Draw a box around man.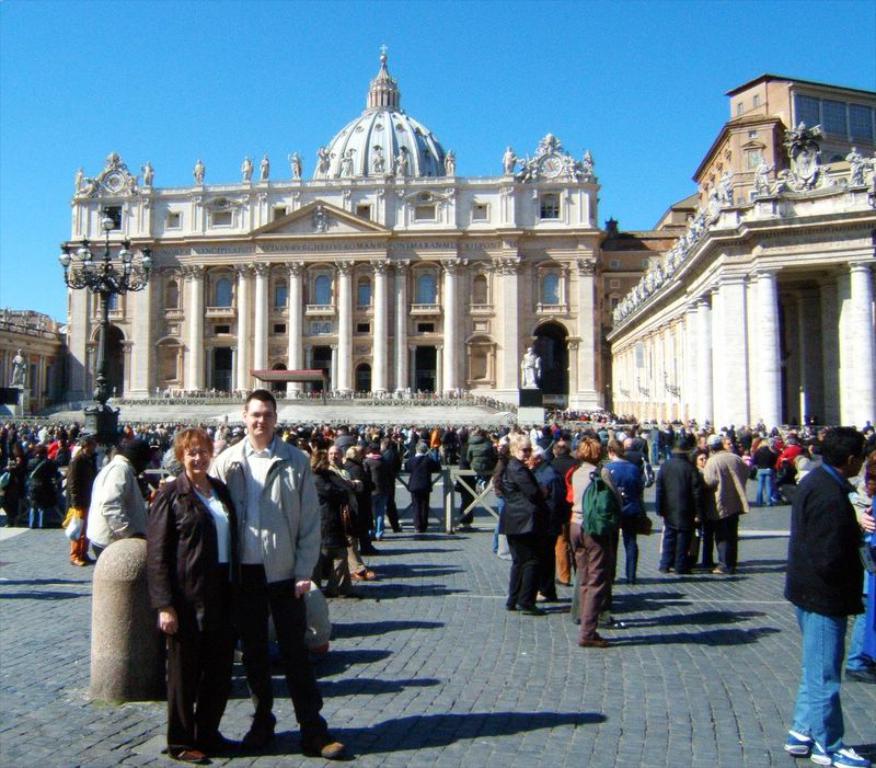
(left=84, top=437, right=153, bottom=559).
